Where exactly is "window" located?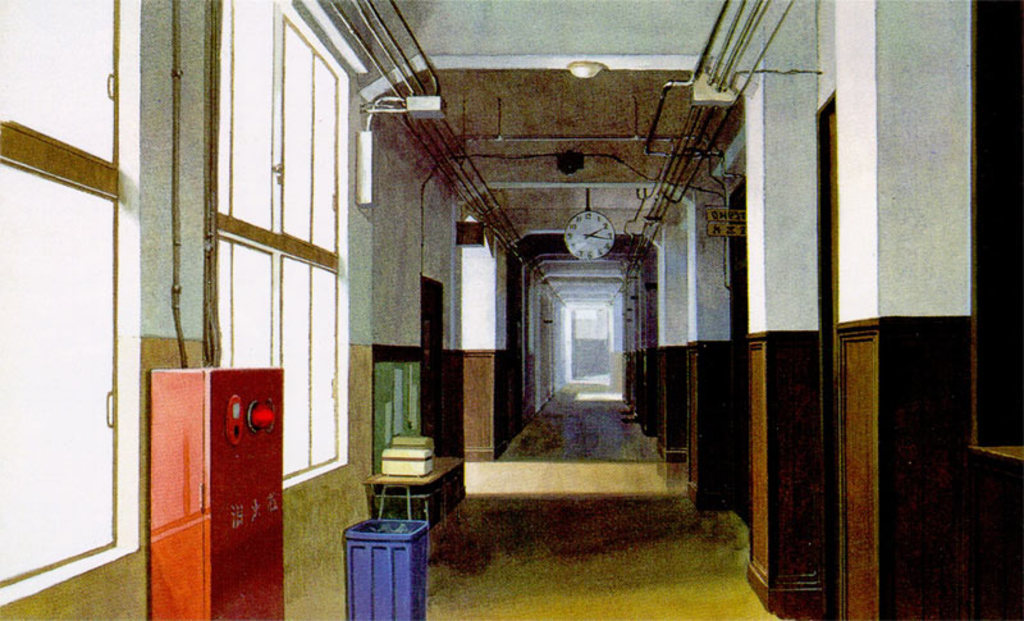
Its bounding box is 151,8,367,448.
